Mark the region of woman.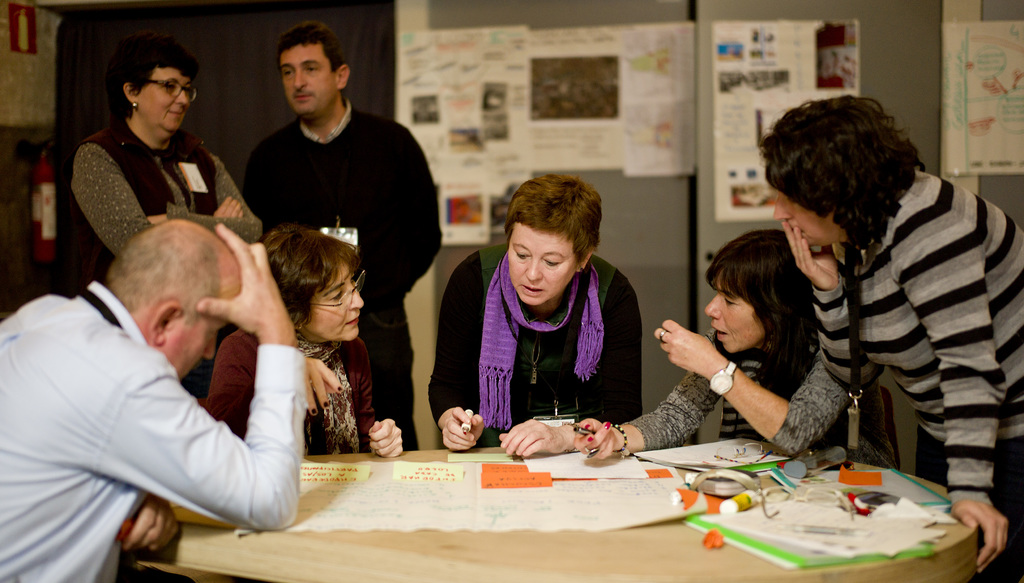
Region: left=195, top=226, right=404, bottom=462.
